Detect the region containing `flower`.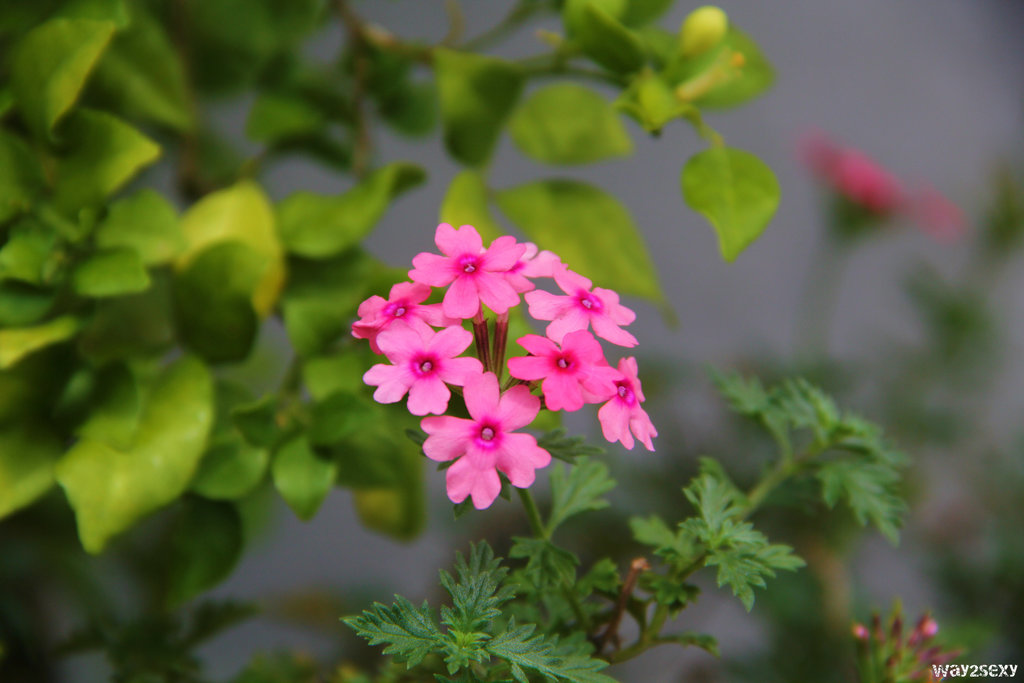
<region>416, 370, 551, 509</region>.
